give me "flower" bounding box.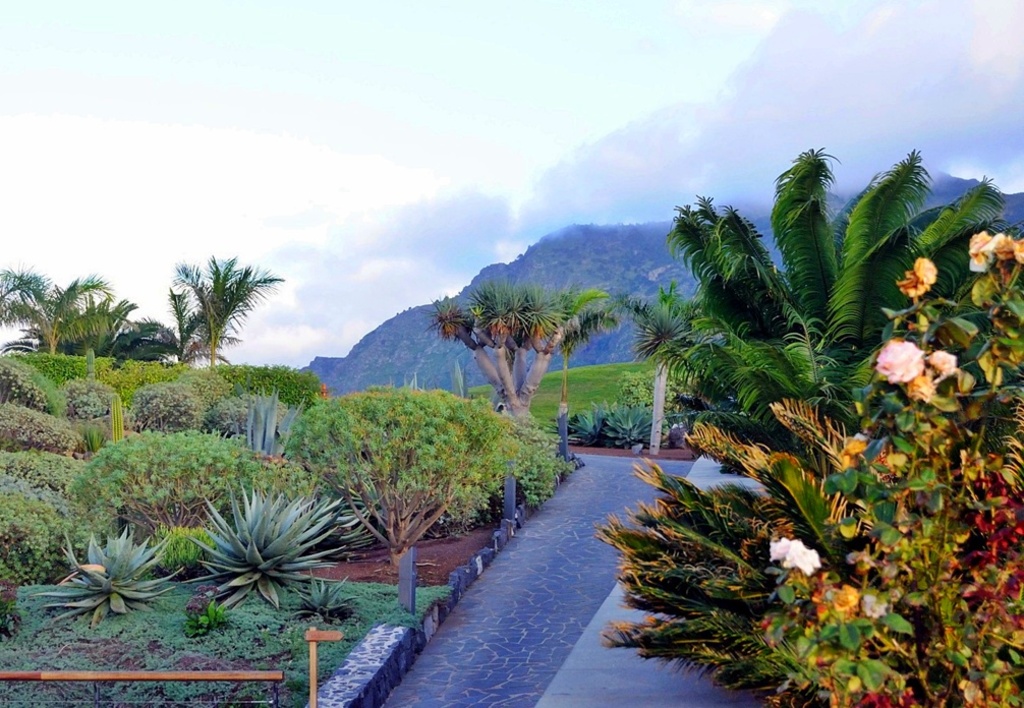
859, 592, 892, 620.
